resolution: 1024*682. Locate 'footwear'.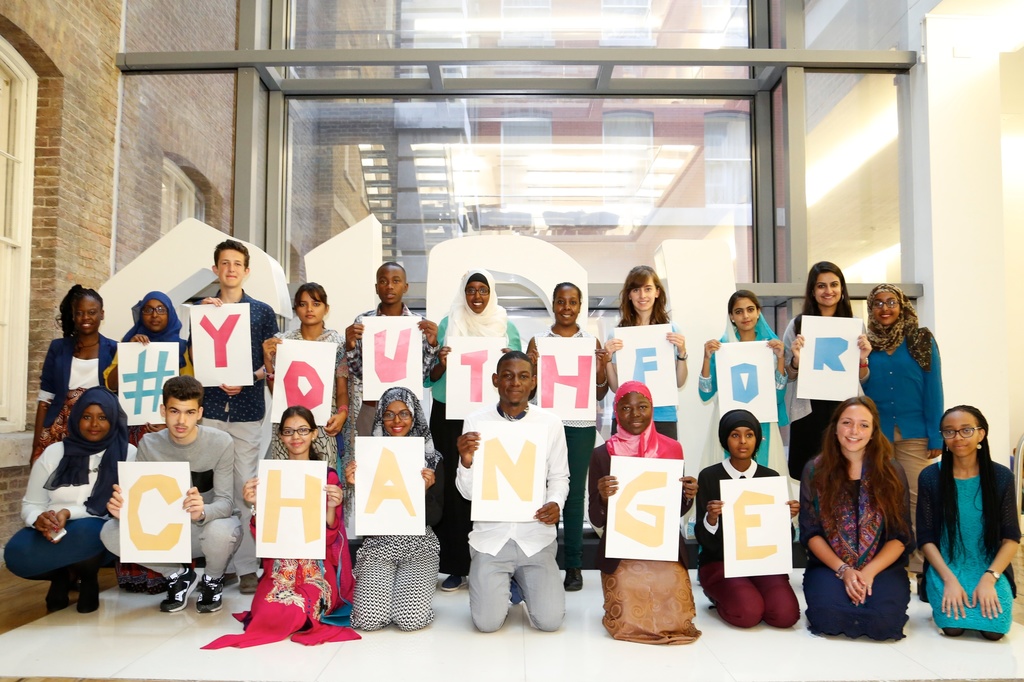
select_region(45, 570, 77, 614).
